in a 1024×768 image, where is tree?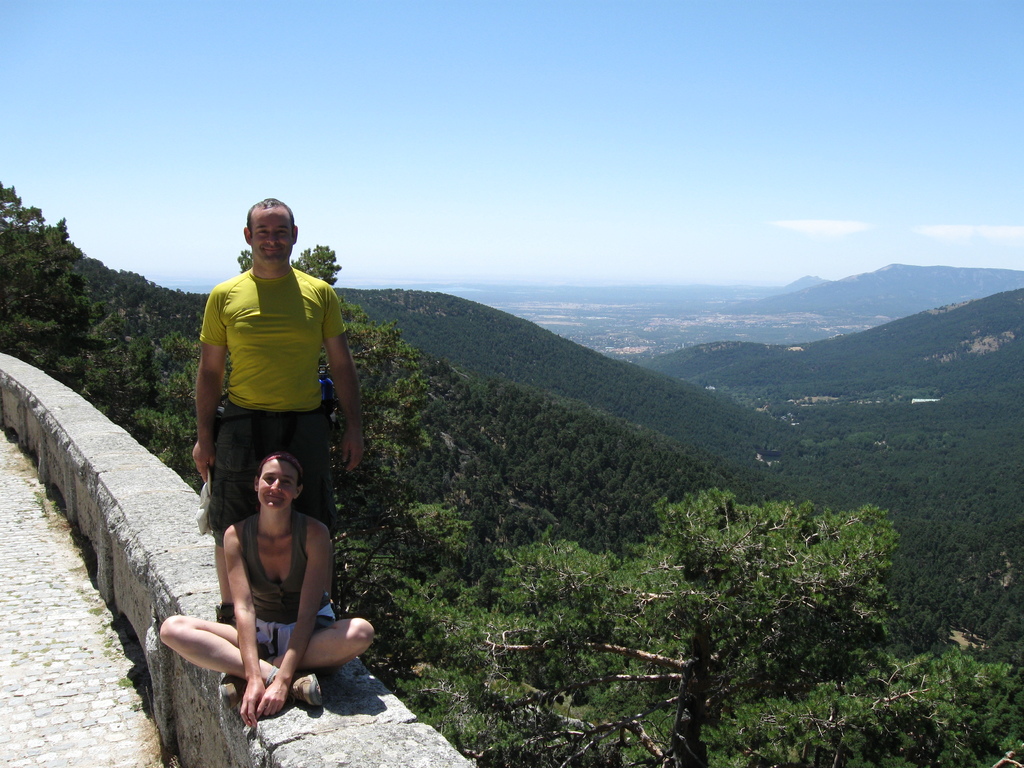
{"x1": 881, "y1": 571, "x2": 963, "y2": 654}.
